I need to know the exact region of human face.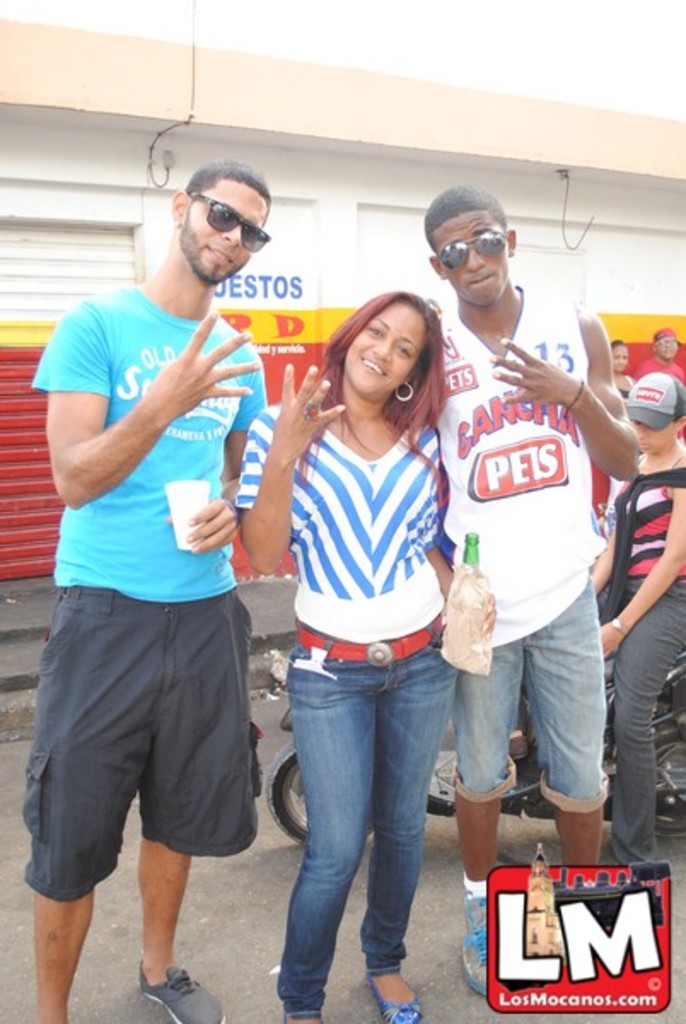
Region: locate(637, 418, 672, 451).
